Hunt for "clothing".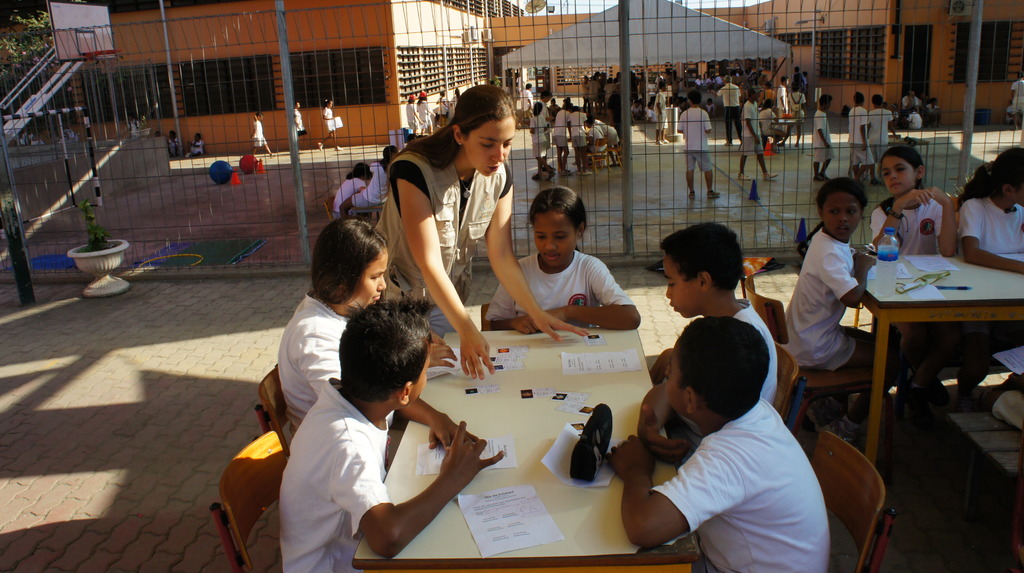
Hunted down at <box>378,139,519,346</box>.
